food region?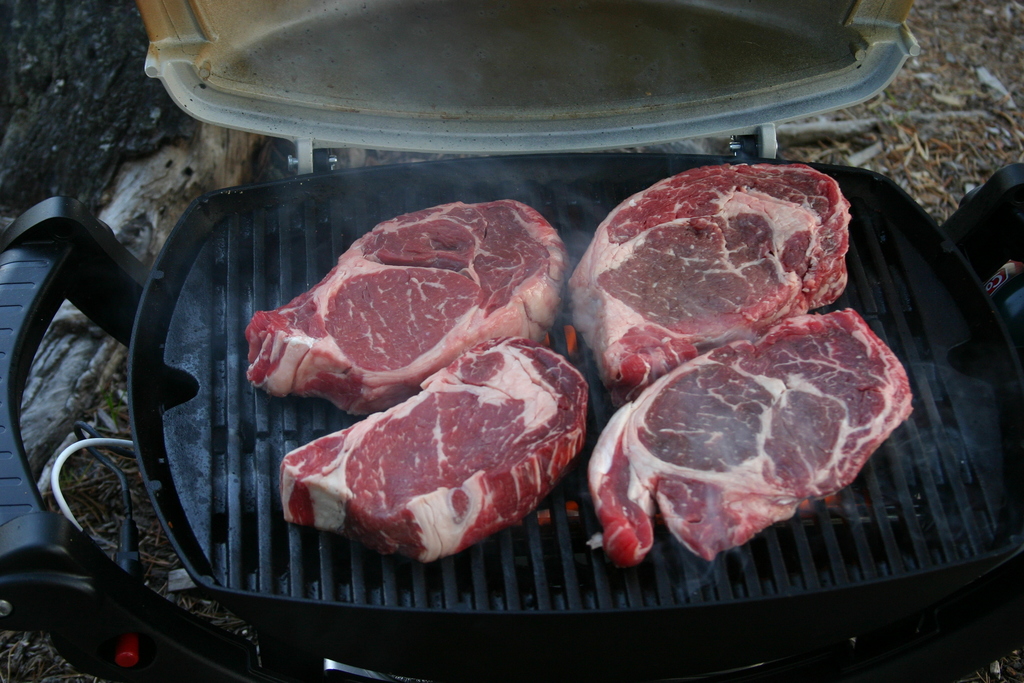
287:338:591:561
